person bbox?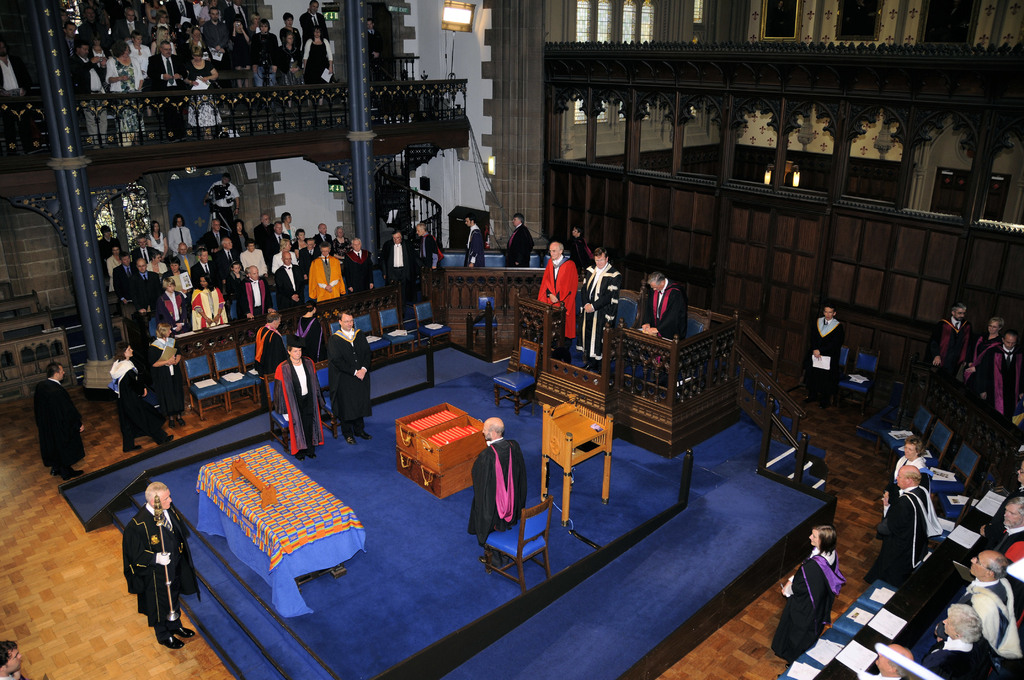
205 177 239 212
